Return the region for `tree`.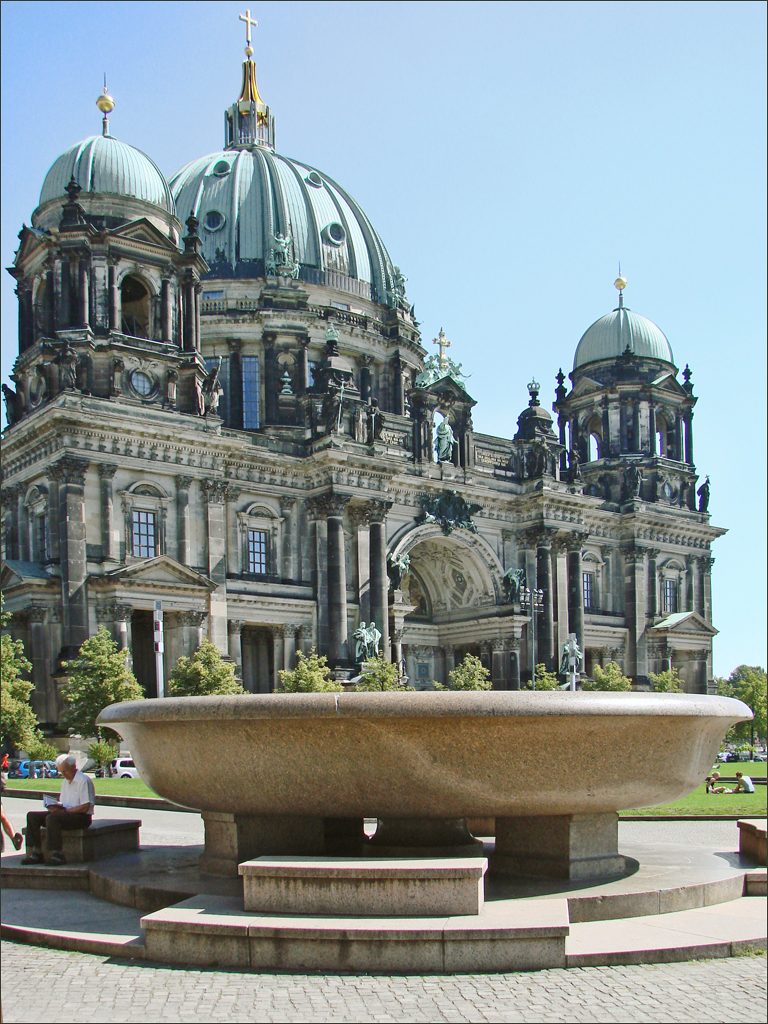
x1=630 y1=665 x2=682 y2=696.
